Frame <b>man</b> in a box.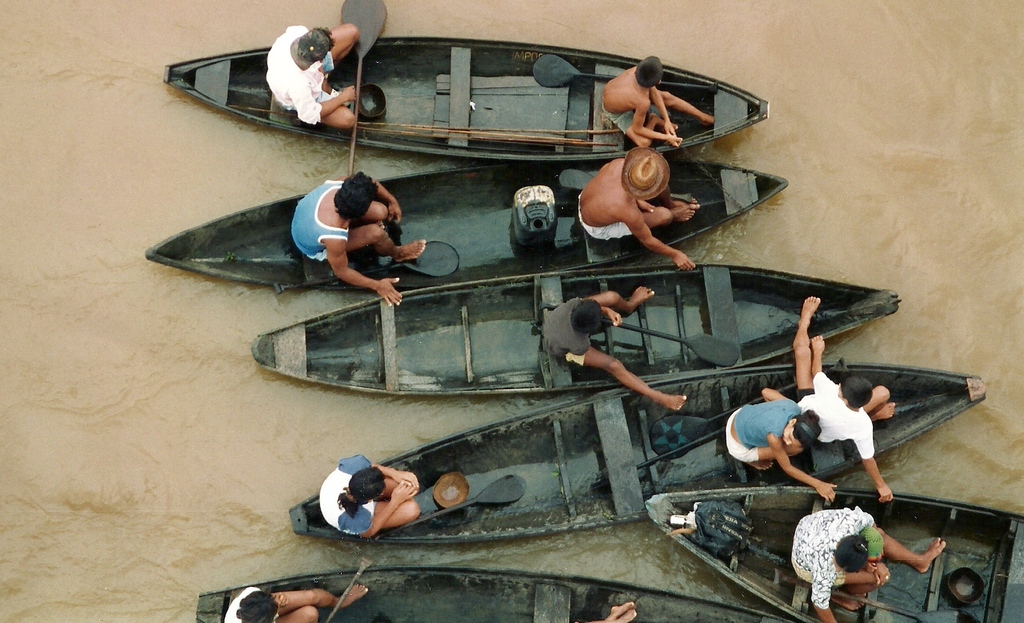
<box>575,139,698,270</box>.
